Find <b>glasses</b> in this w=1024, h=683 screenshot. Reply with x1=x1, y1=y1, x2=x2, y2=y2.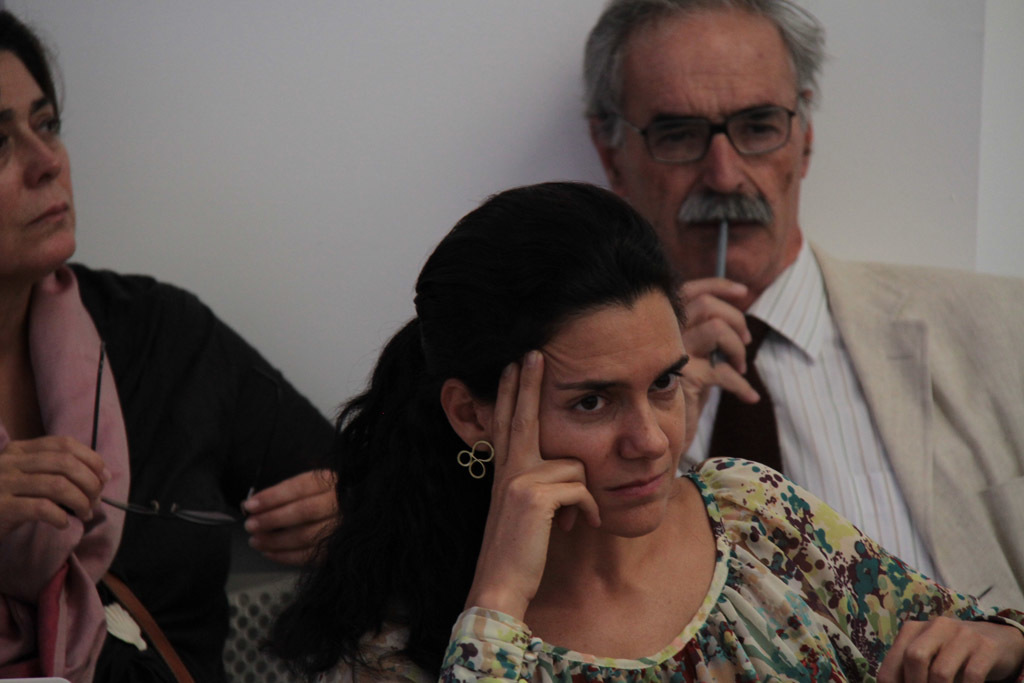
x1=618, y1=98, x2=805, y2=165.
